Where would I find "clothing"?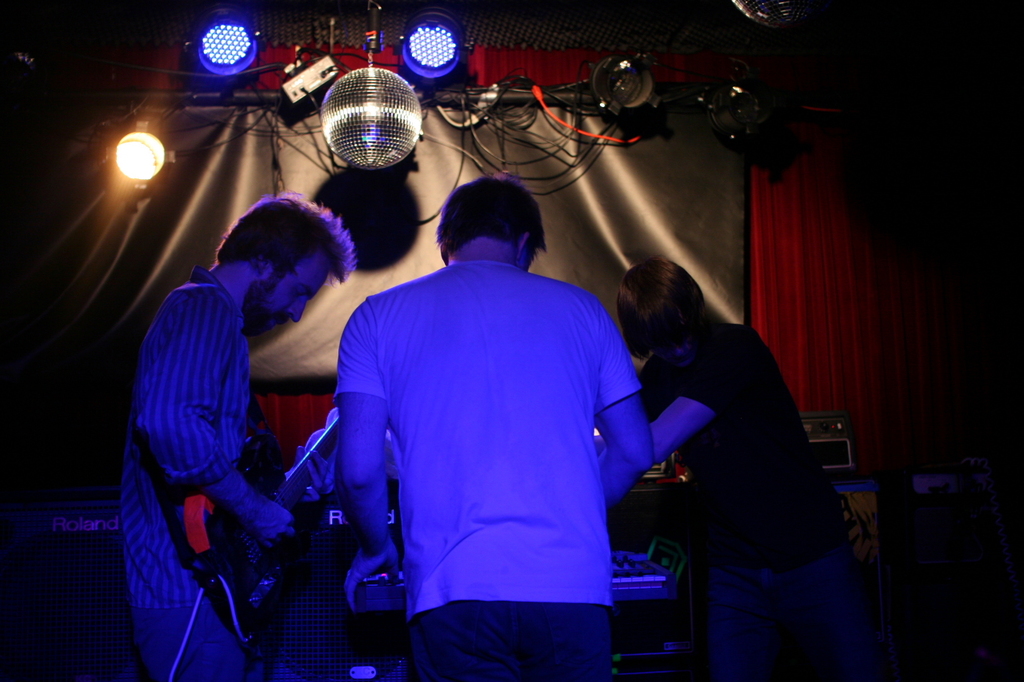
At 625,258,876,677.
